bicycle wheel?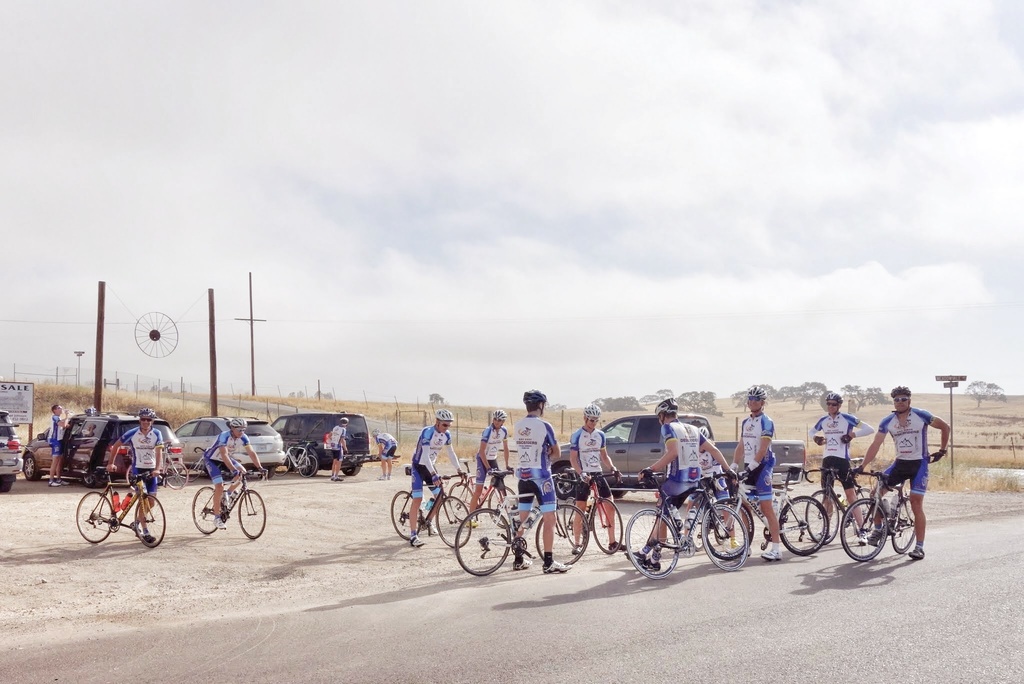
rect(166, 457, 190, 490)
